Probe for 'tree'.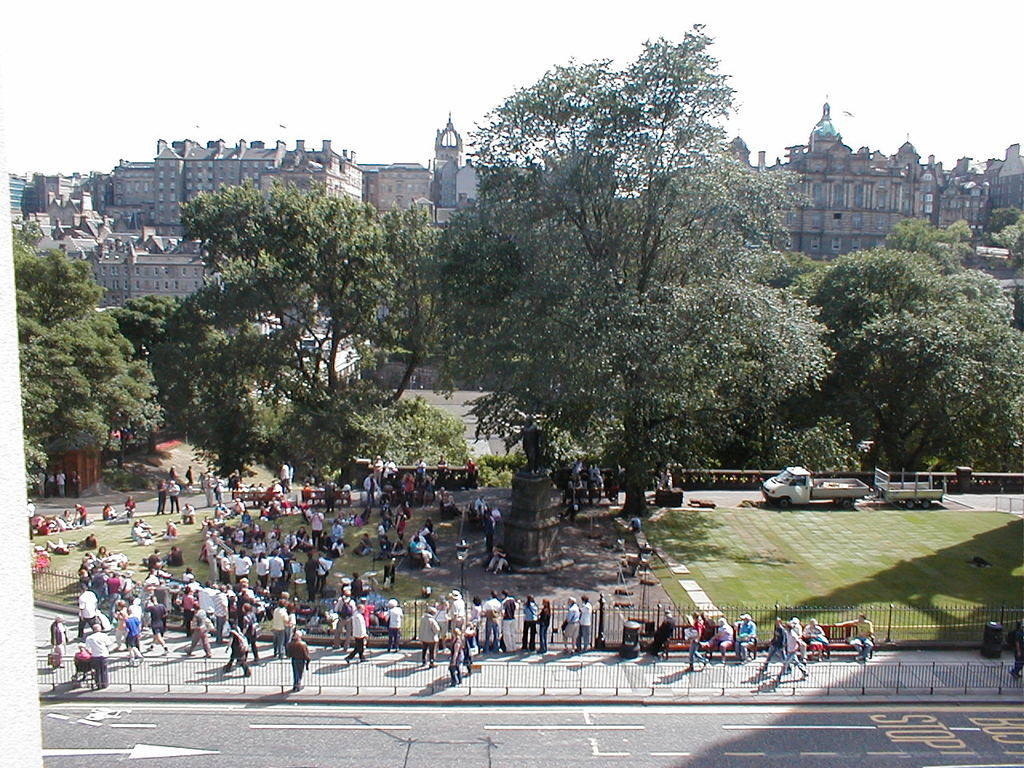
Probe result: x1=270, y1=398, x2=470, y2=490.
